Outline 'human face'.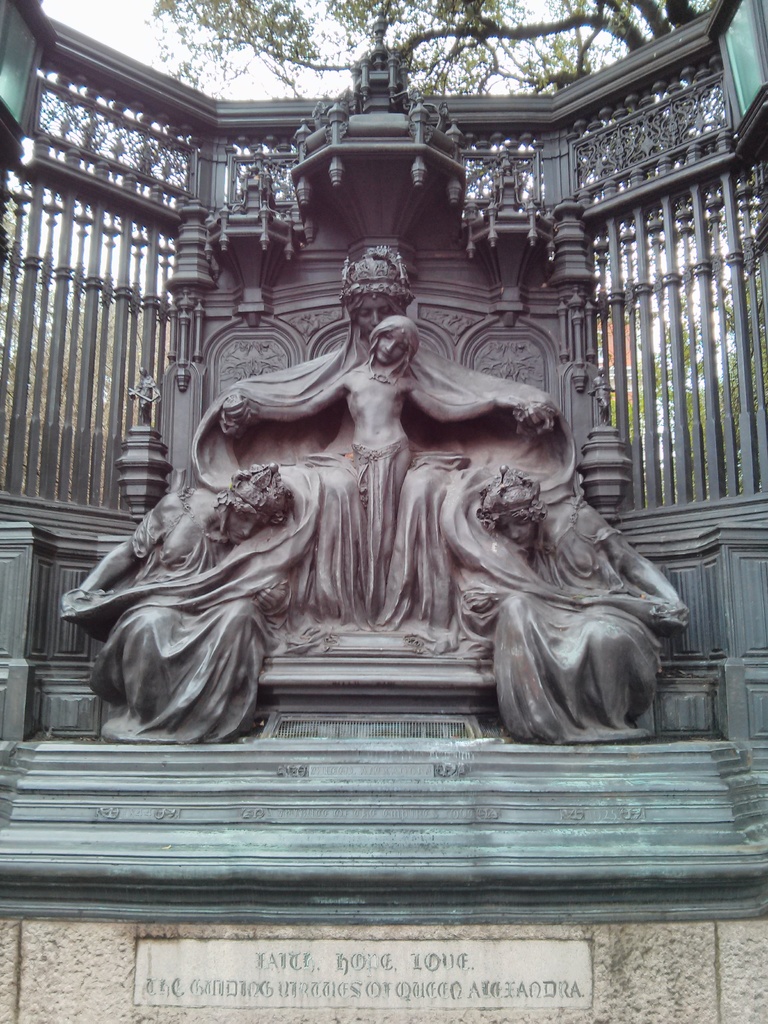
Outline: <region>230, 510, 263, 541</region>.
